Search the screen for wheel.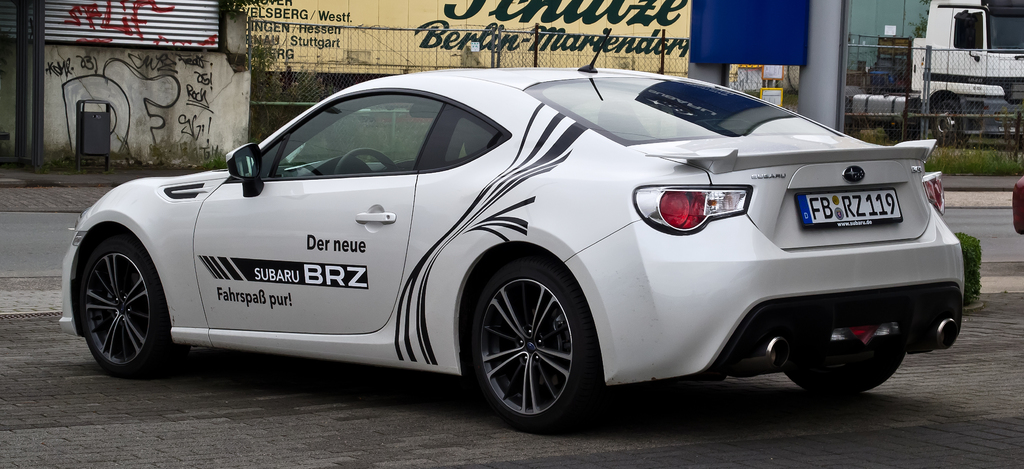
Found at <box>335,148,396,176</box>.
